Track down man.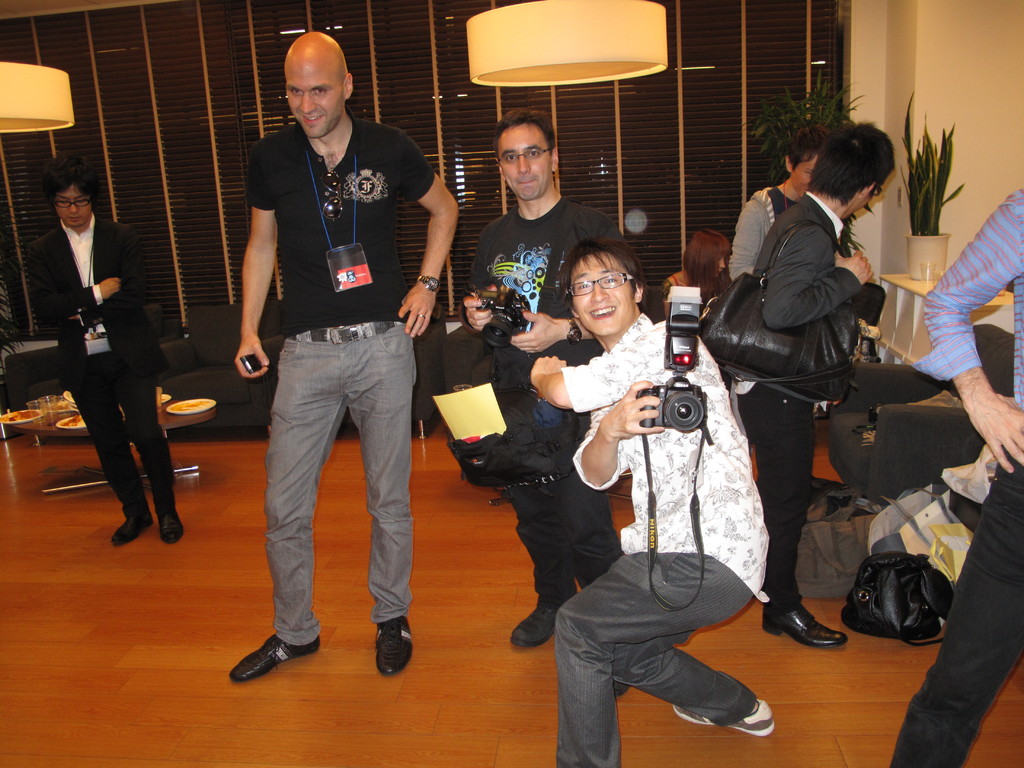
Tracked to bbox=(530, 241, 776, 767).
